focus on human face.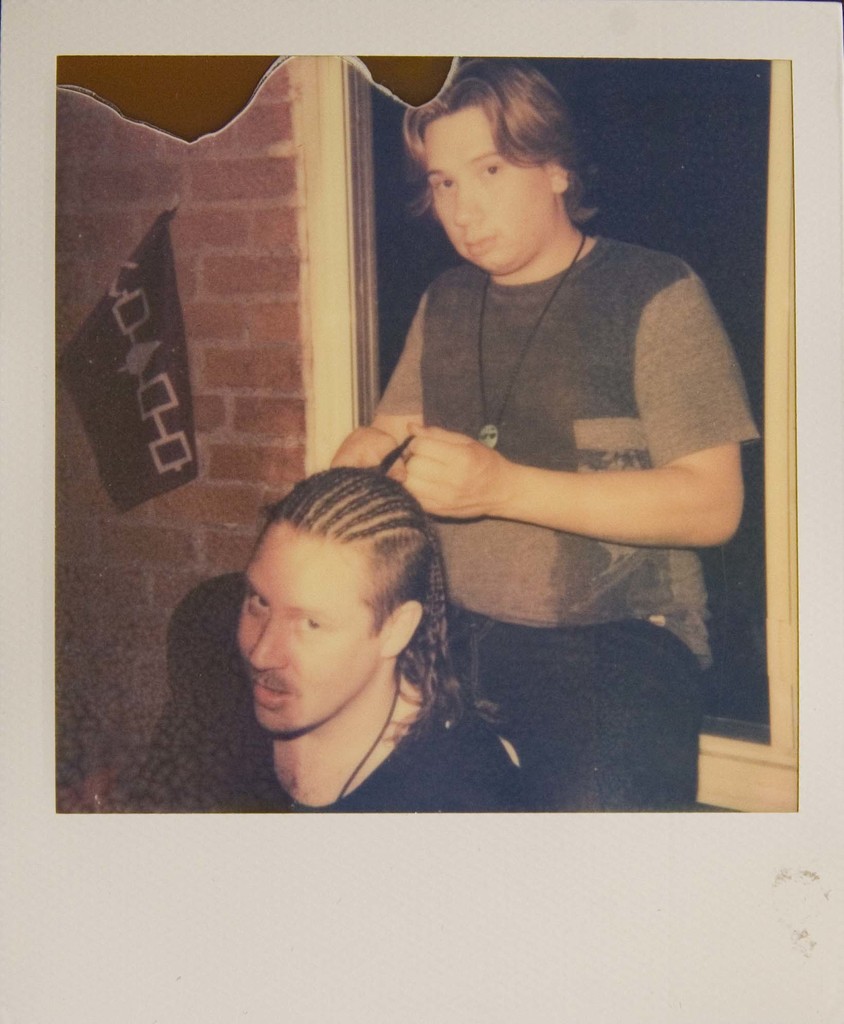
Focused at 430,113,550,280.
